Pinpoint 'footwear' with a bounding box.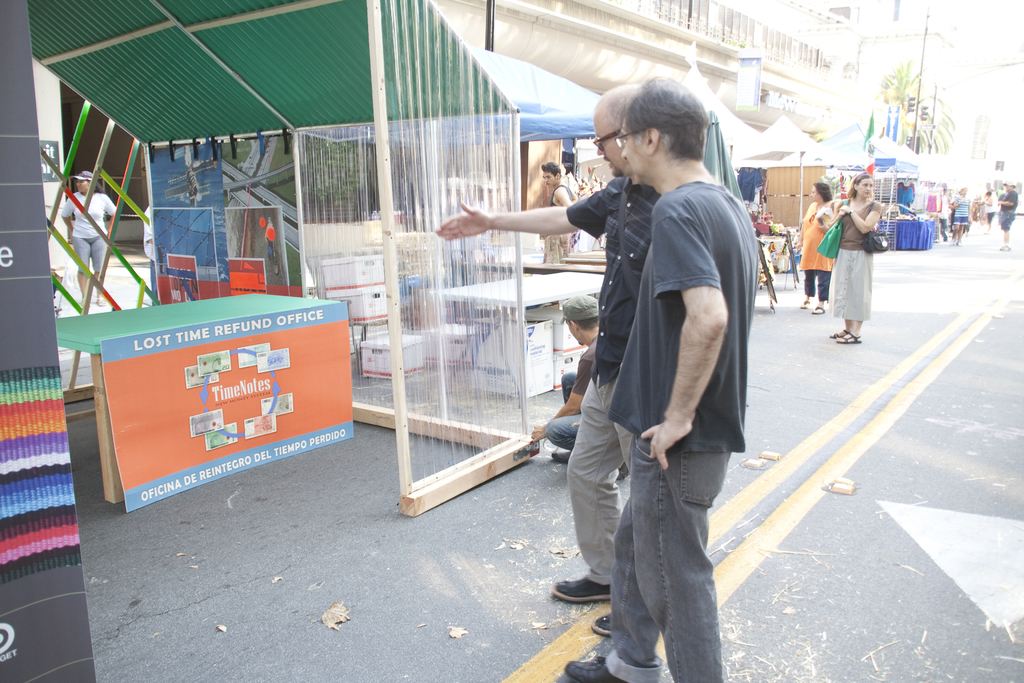
<region>566, 657, 626, 682</region>.
